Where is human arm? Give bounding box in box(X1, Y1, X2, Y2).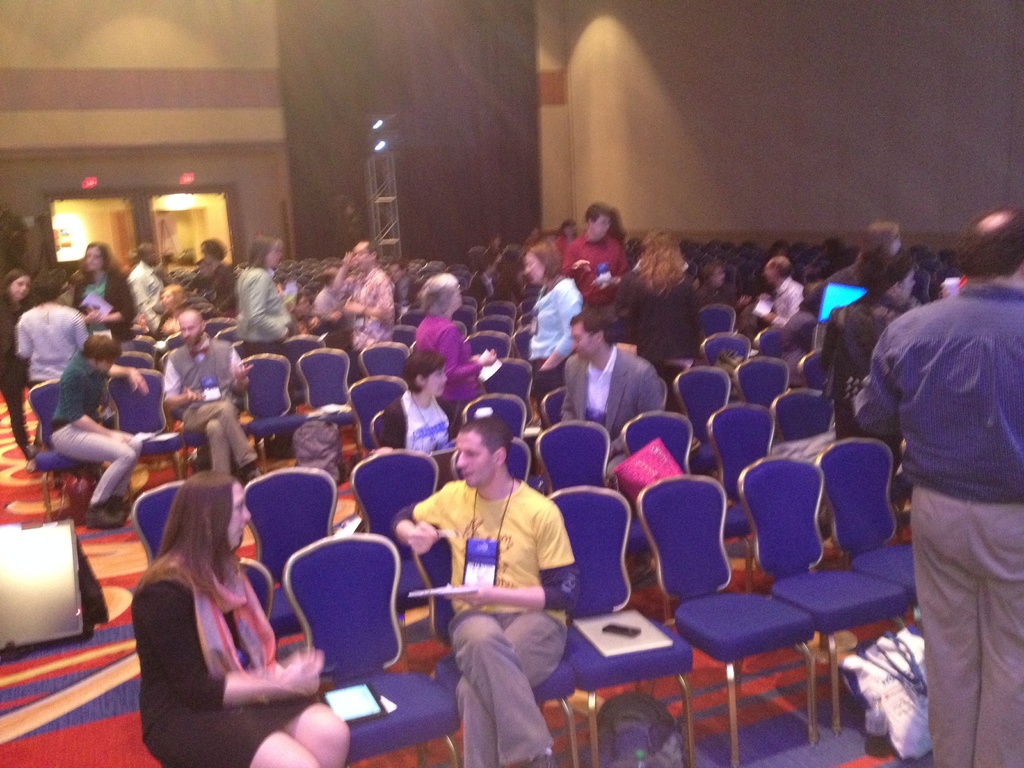
box(250, 274, 291, 339).
